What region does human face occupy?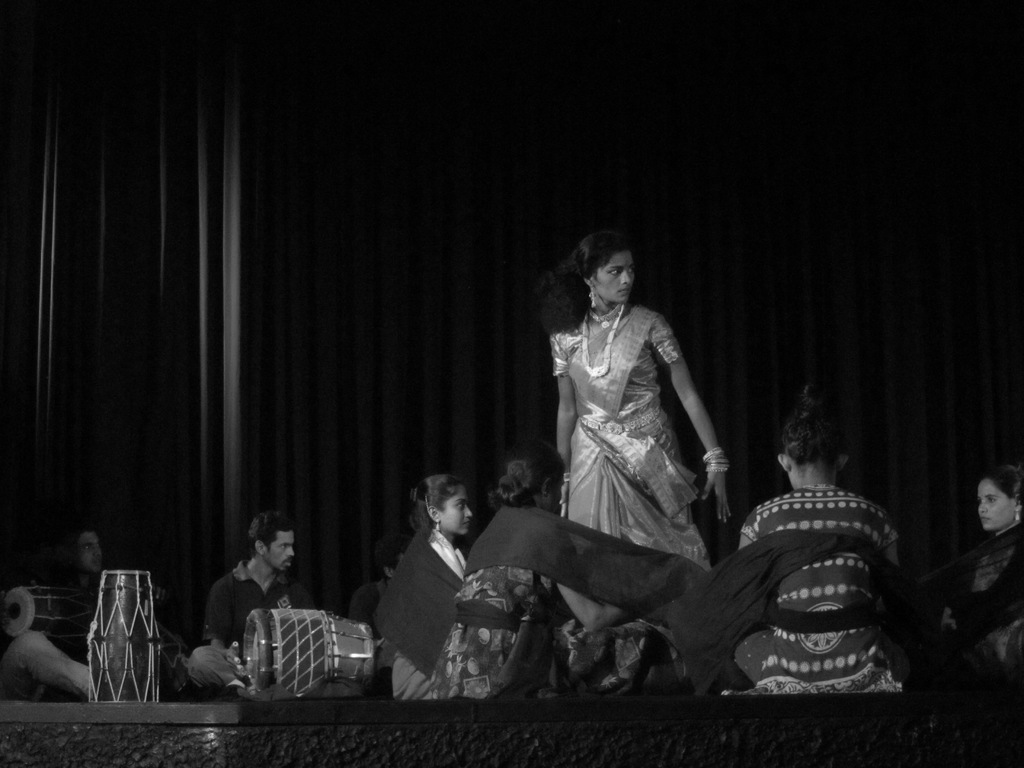
(975, 481, 1012, 531).
